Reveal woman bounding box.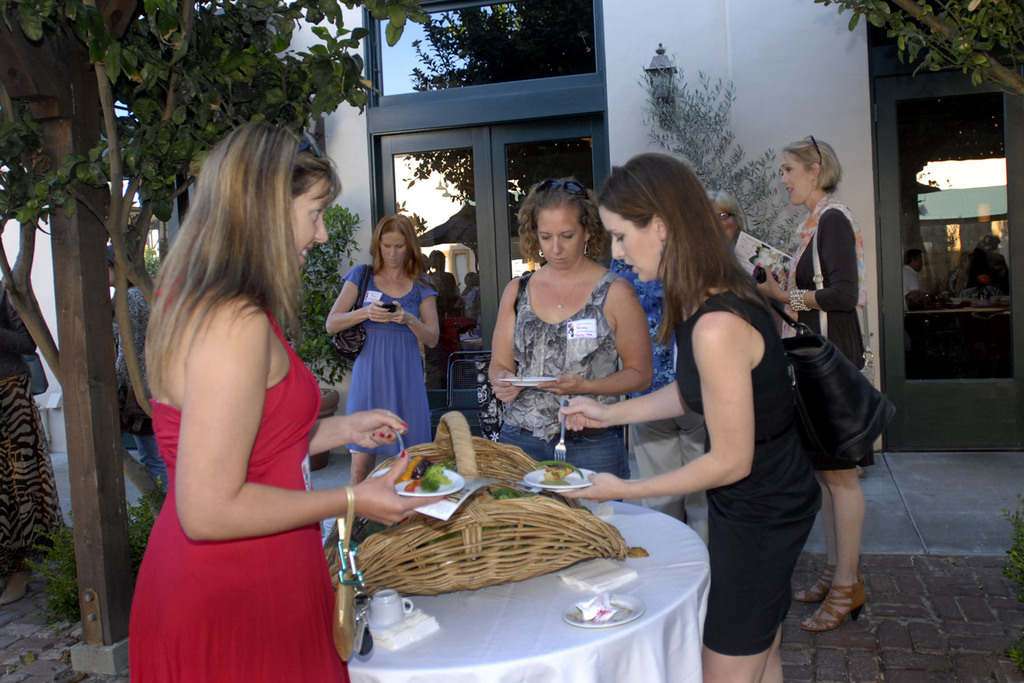
Revealed: BBox(552, 145, 826, 682).
